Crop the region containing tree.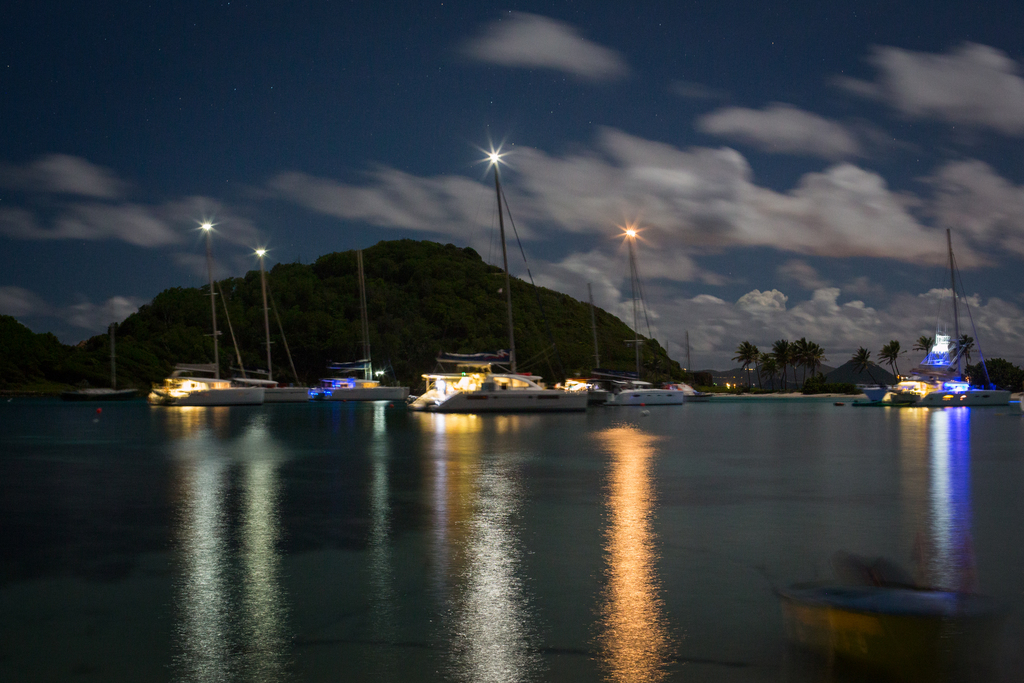
Crop region: (left=847, top=344, right=870, bottom=377).
